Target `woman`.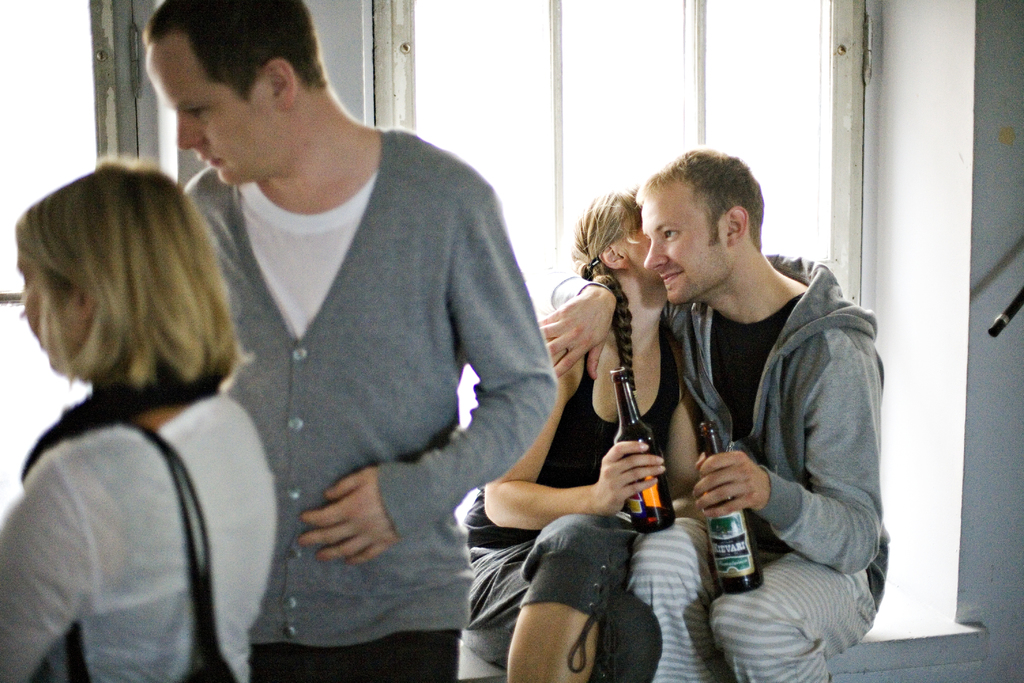
Target region: (x1=0, y1=155, x2=276, y2=682).
